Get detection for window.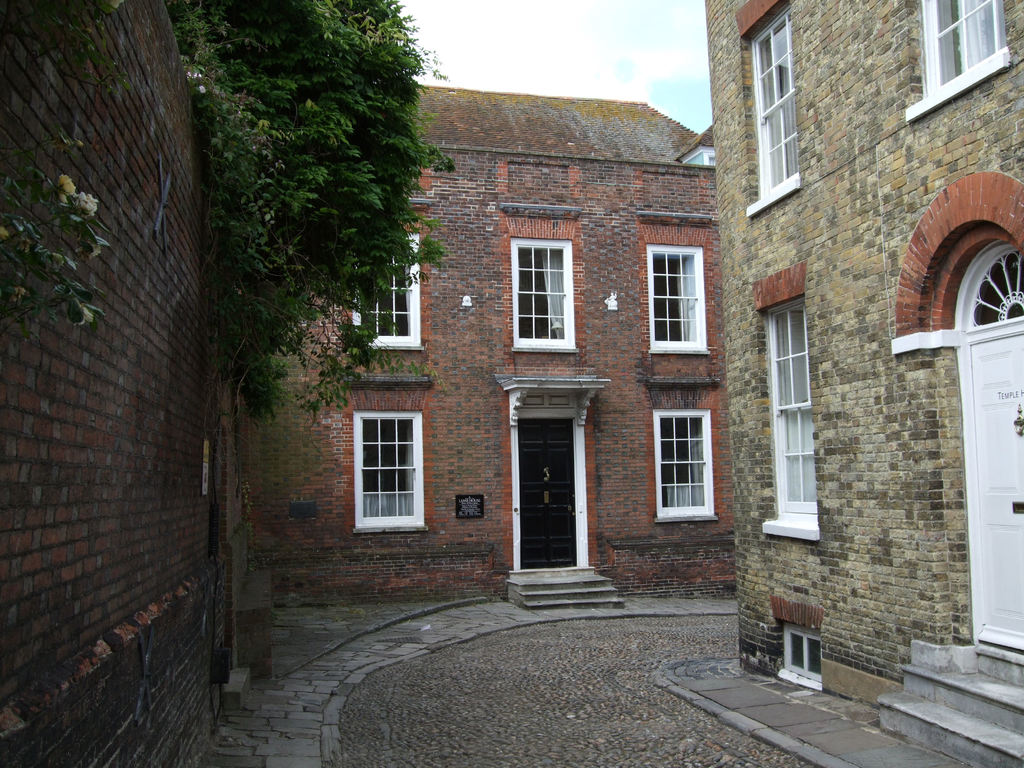
Detection: [731,0,804,216].
